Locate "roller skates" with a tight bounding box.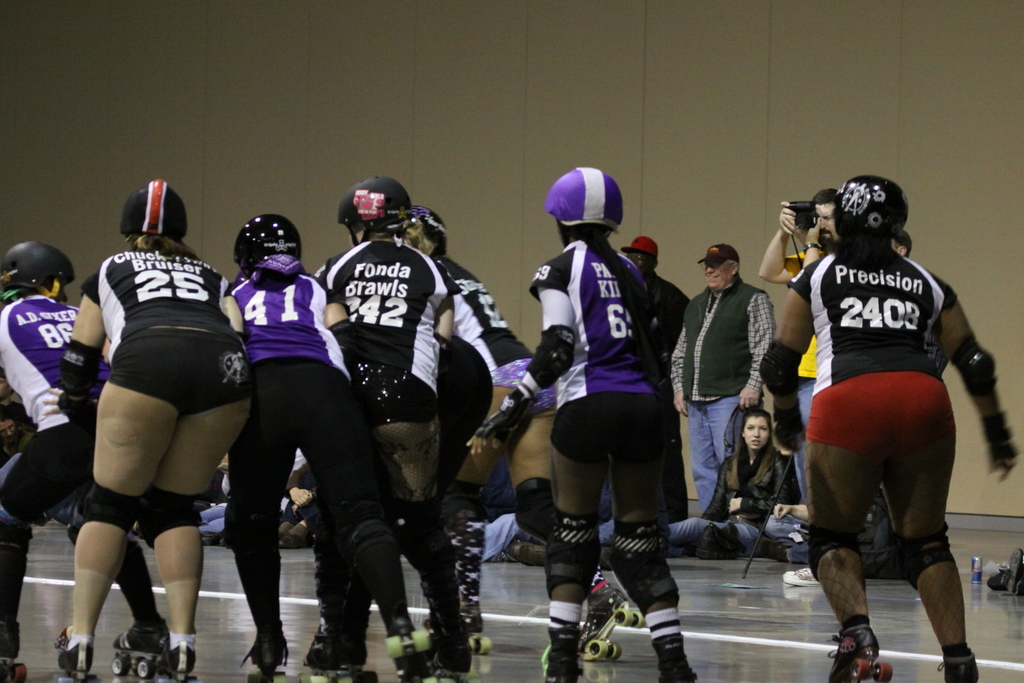
544,653,581,682.
